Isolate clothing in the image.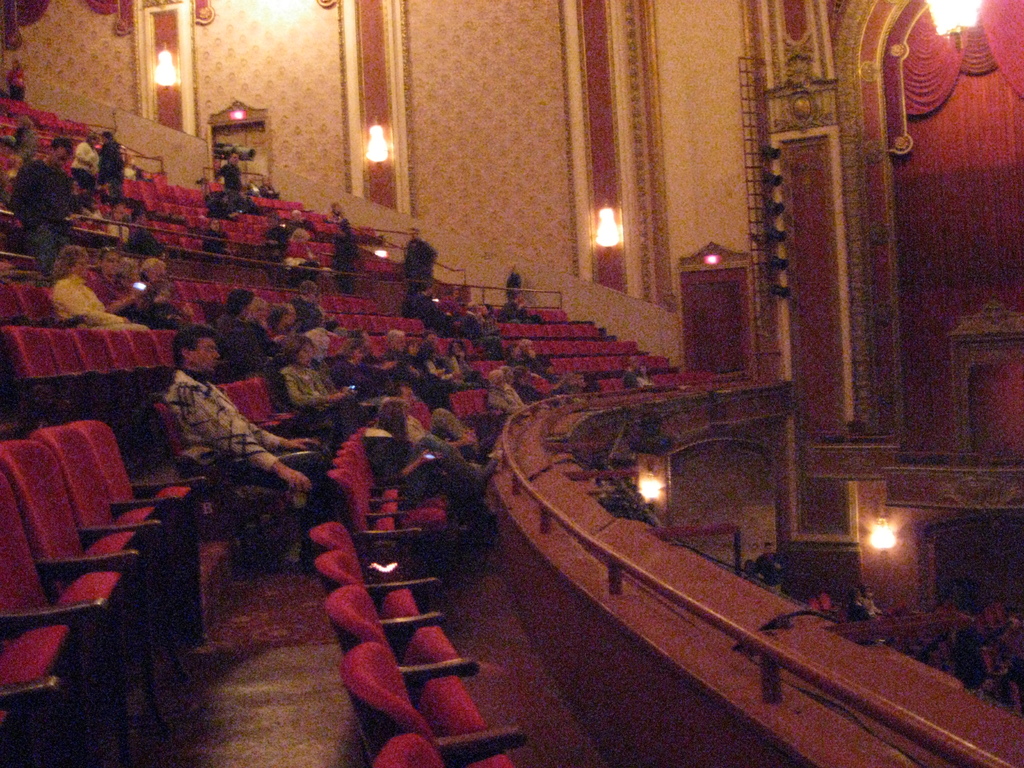
Isolated region: (x1=5, y1=69, x2=28, y2=103).
